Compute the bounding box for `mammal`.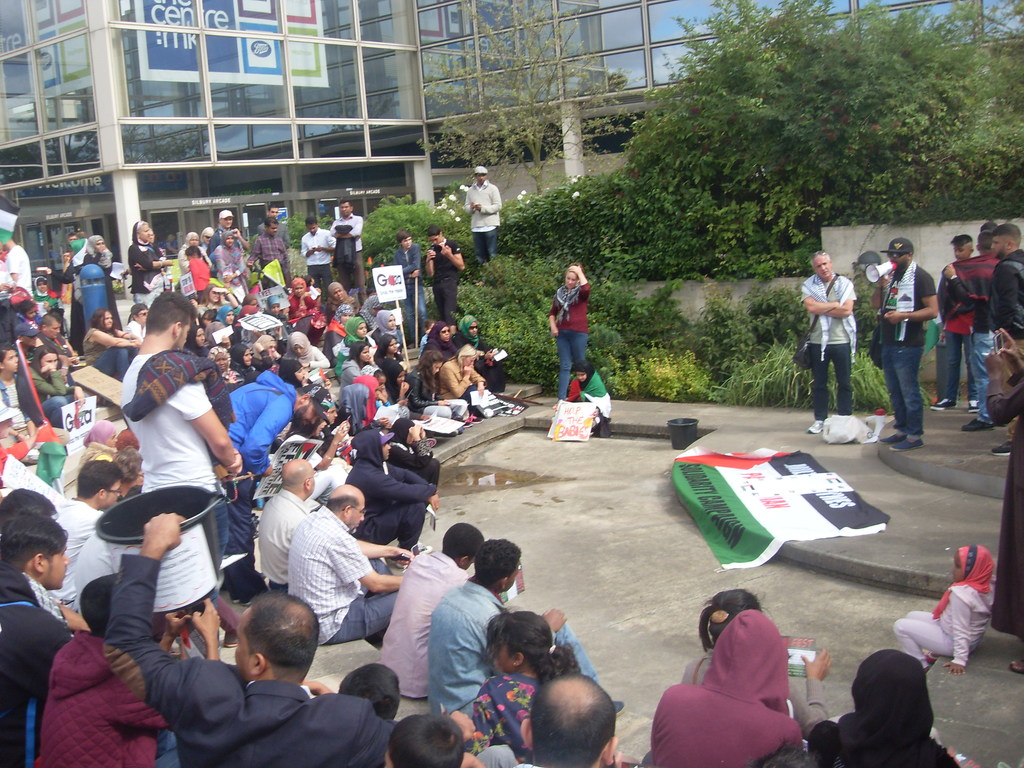
(552,264,590,405).
